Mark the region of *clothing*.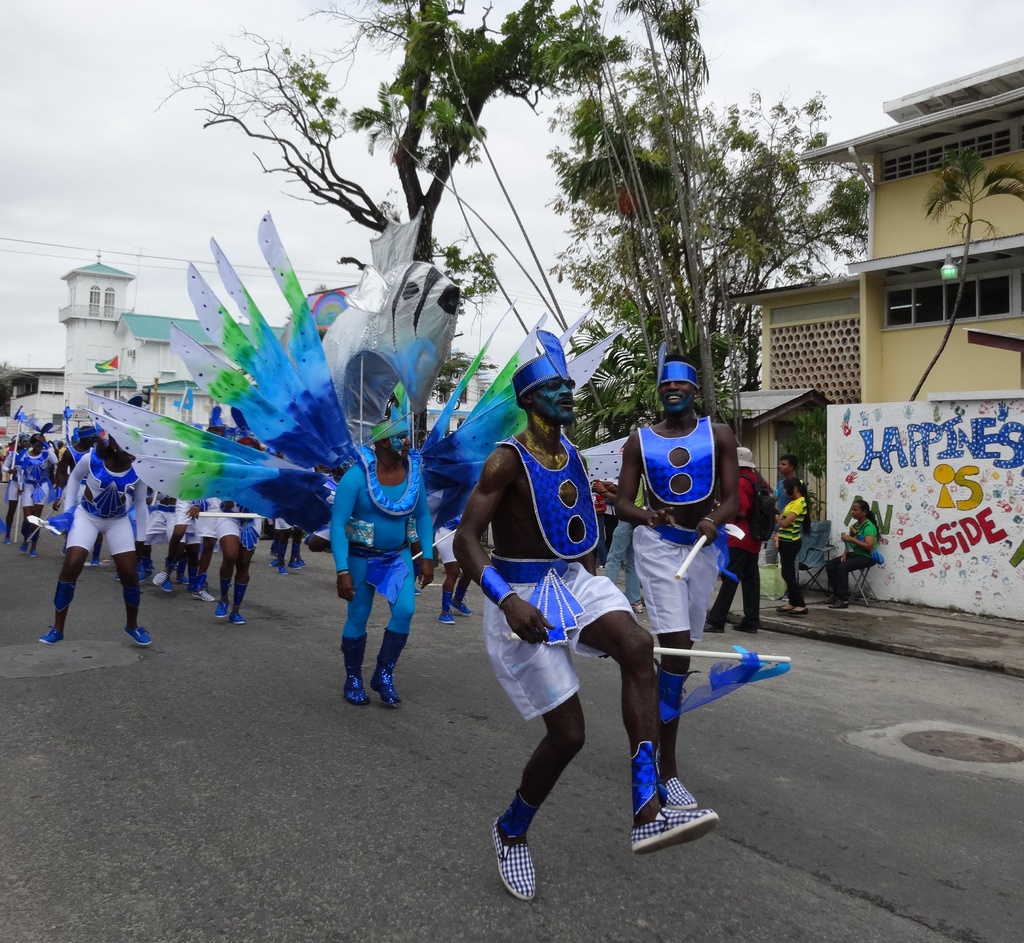
Region: locate(700, 465, 765, 634).
